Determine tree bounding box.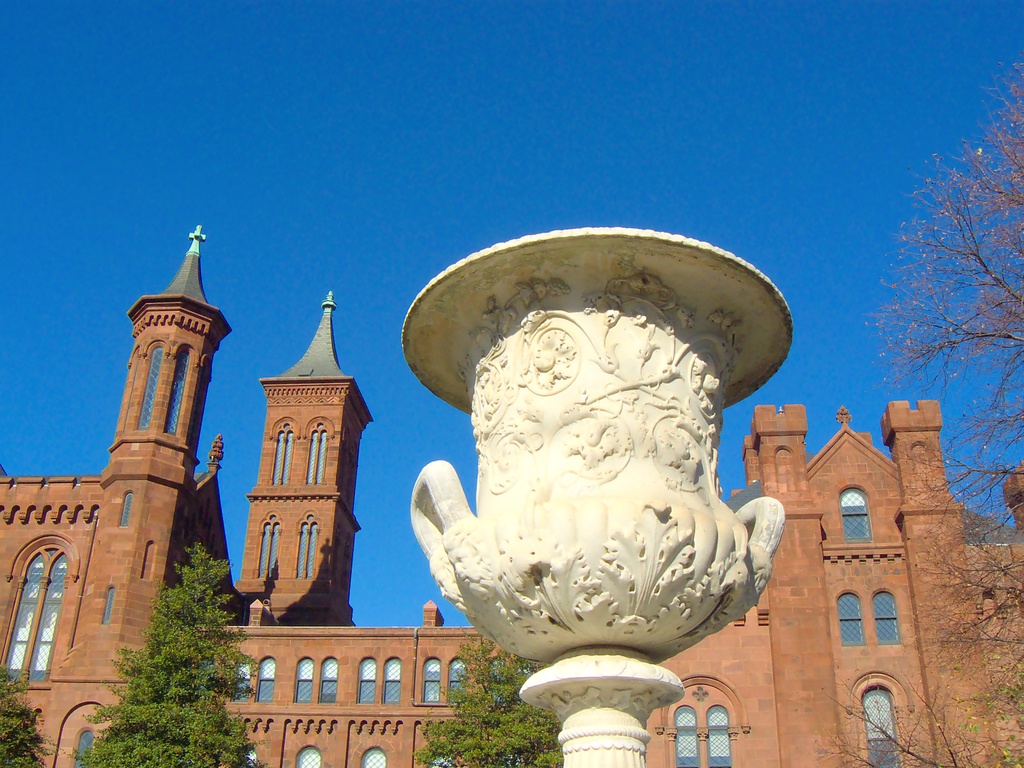
Determined: 0/668/56/767.
